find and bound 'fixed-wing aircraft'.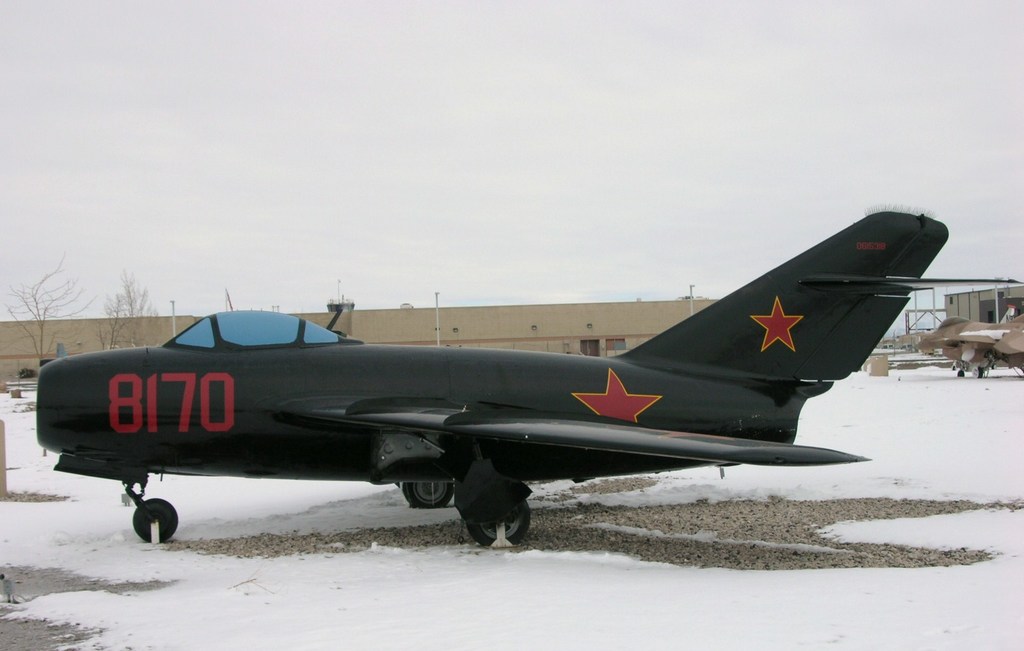
Bound: [x1=33, y1=211, x2=1023, y2=544].
